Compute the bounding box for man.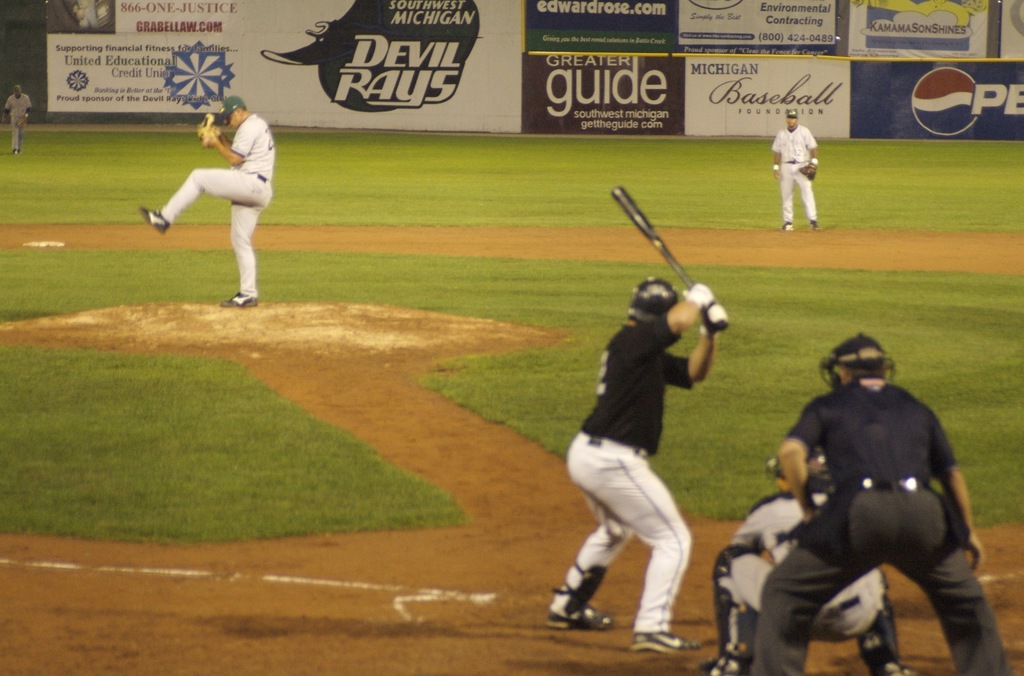
bbox=[138, 98, 273, 307].
